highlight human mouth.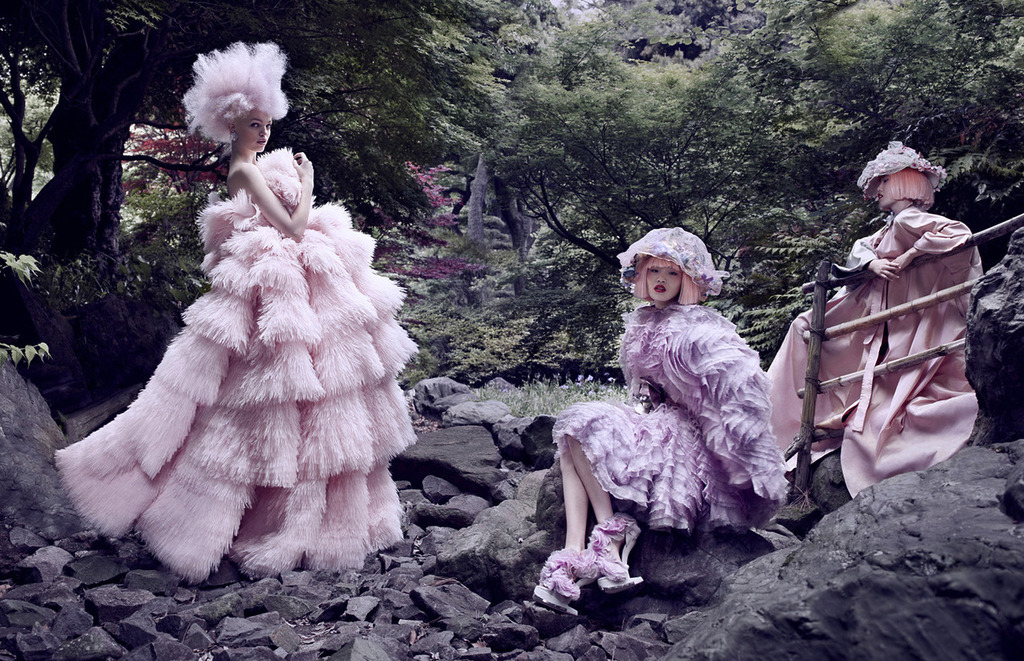
Highlighted region: locate(258, 138, 264, 142).
